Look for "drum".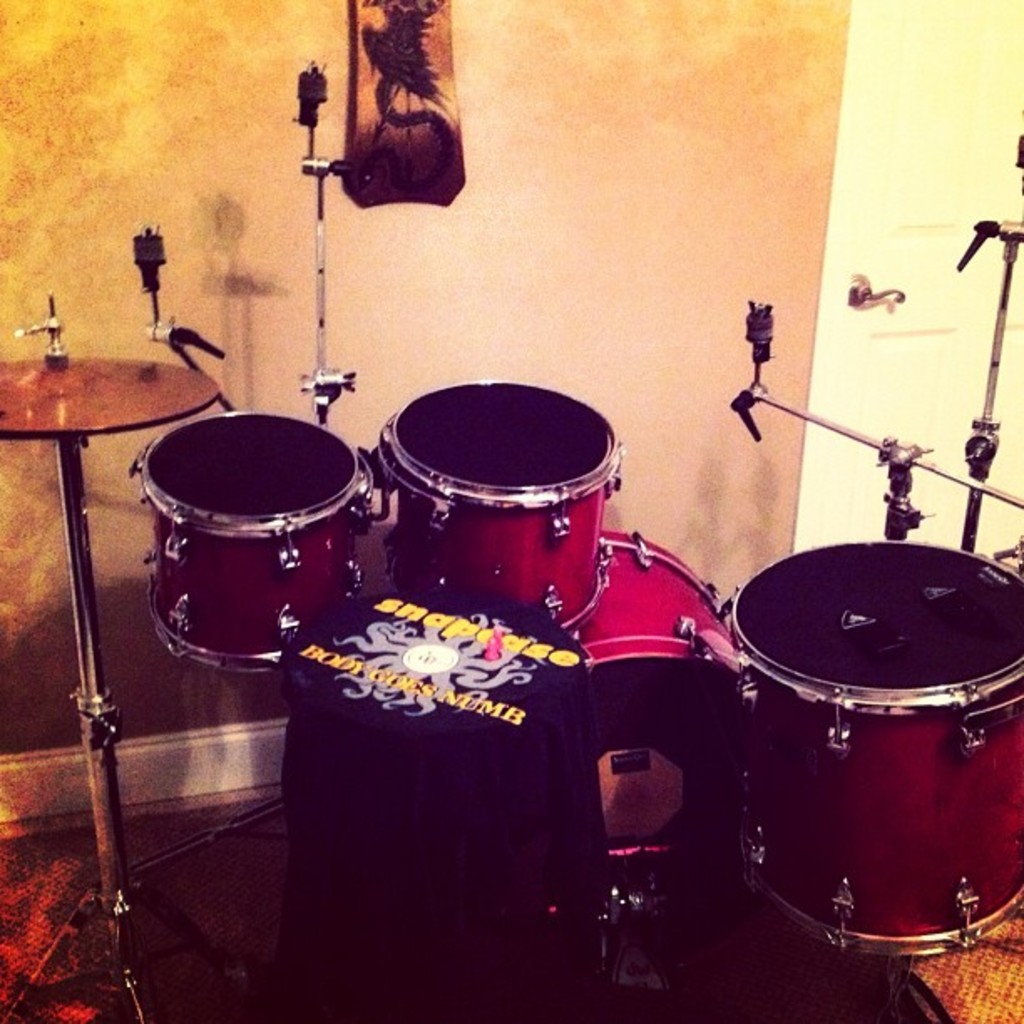
Found: left=721, top=539, right=1022, bottom=959.
